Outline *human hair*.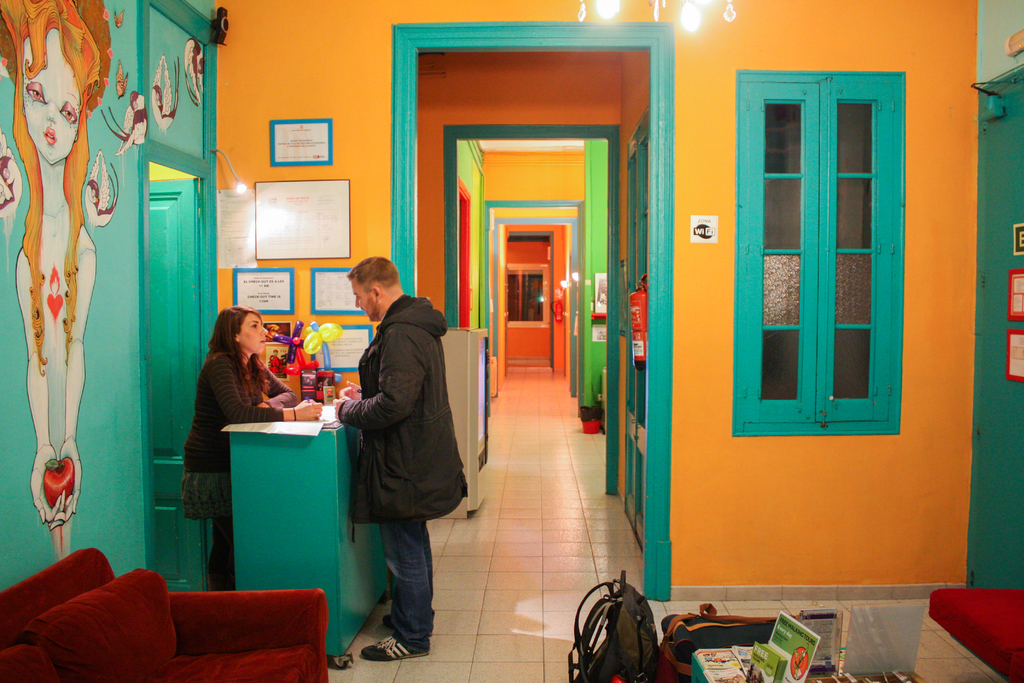
Outline: bbox=[197, 314, 268, 414].
